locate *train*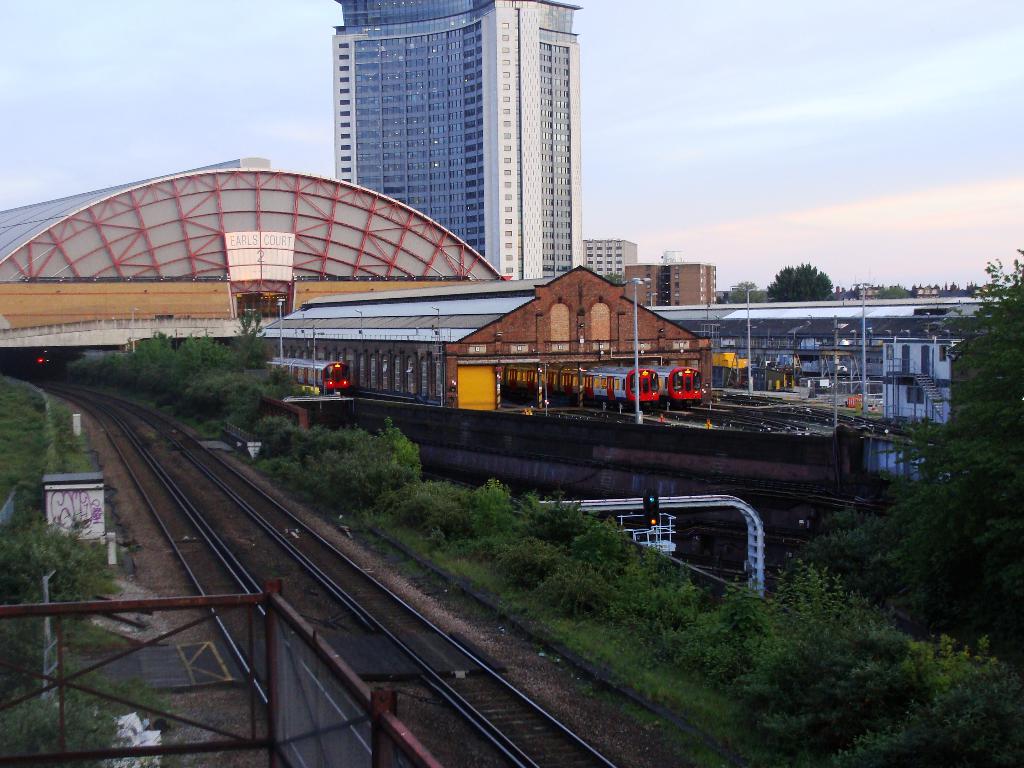
region(268, 358, 349, 400)
